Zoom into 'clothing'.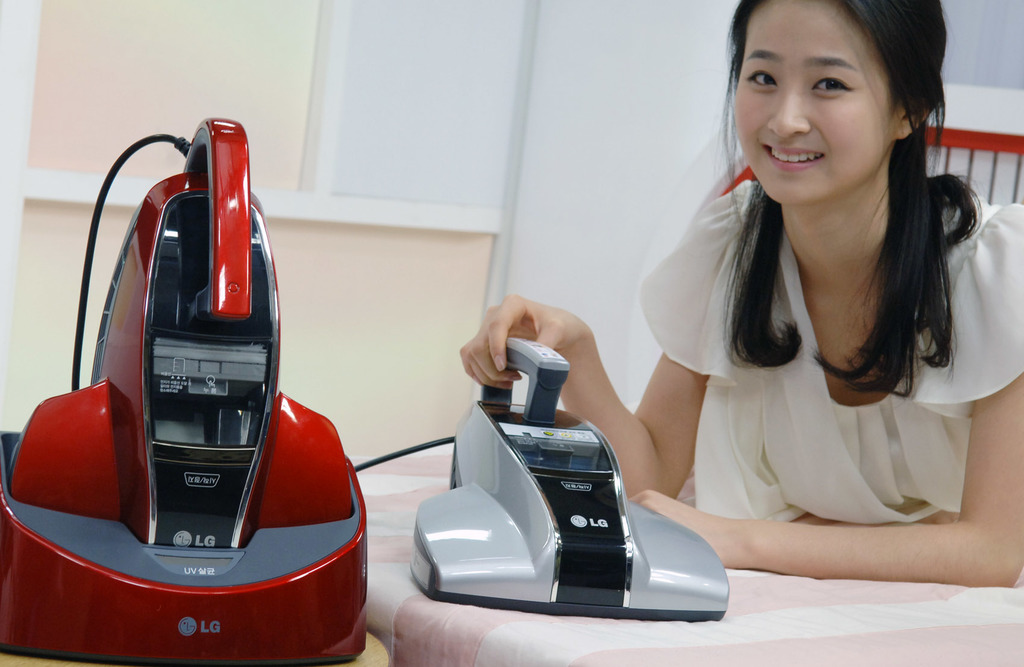
Zoom target: 620 161 1012 534.
